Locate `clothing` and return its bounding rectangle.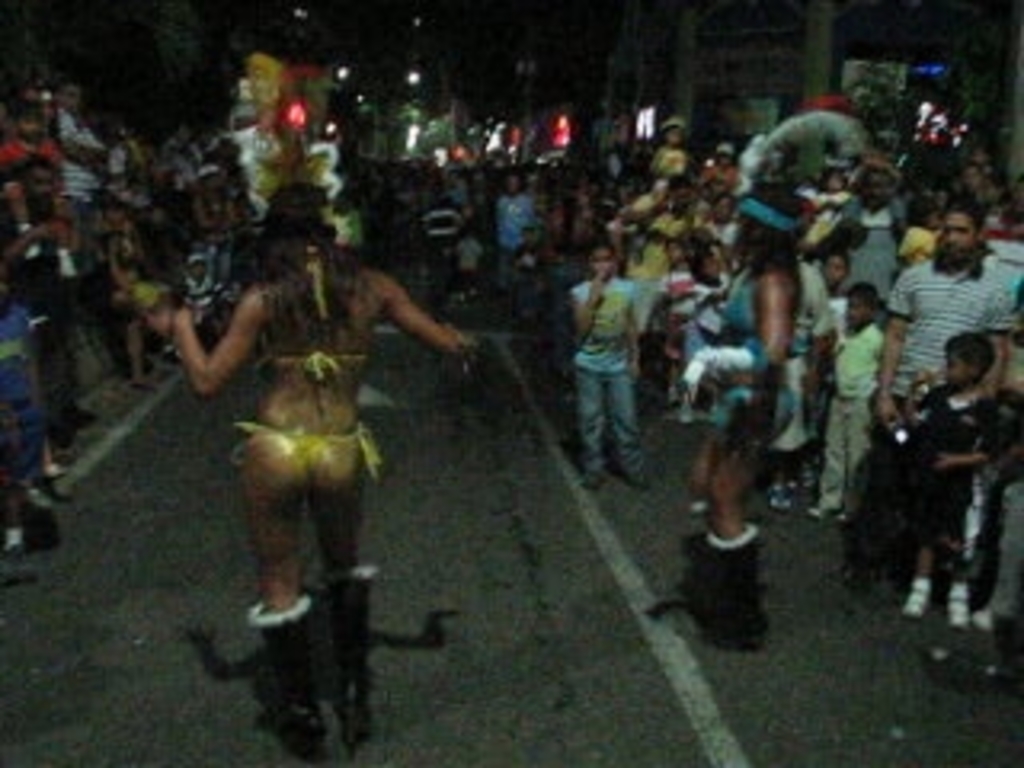
243:422:384:493.
